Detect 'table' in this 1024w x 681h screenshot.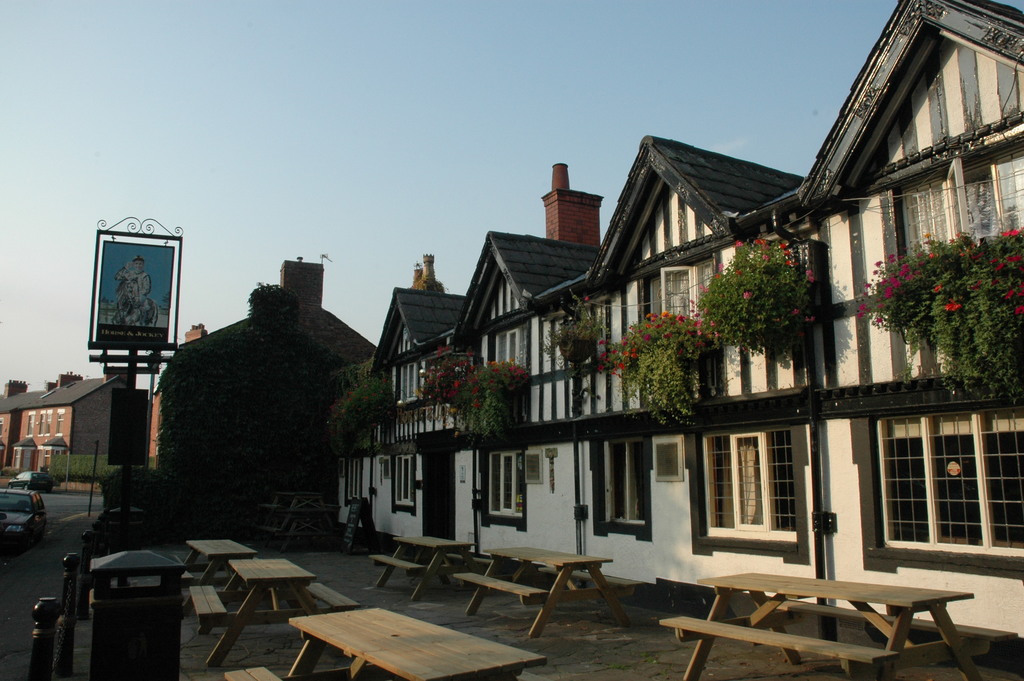
Detection: x1=188, y1=543, x2=252, y2=618.
